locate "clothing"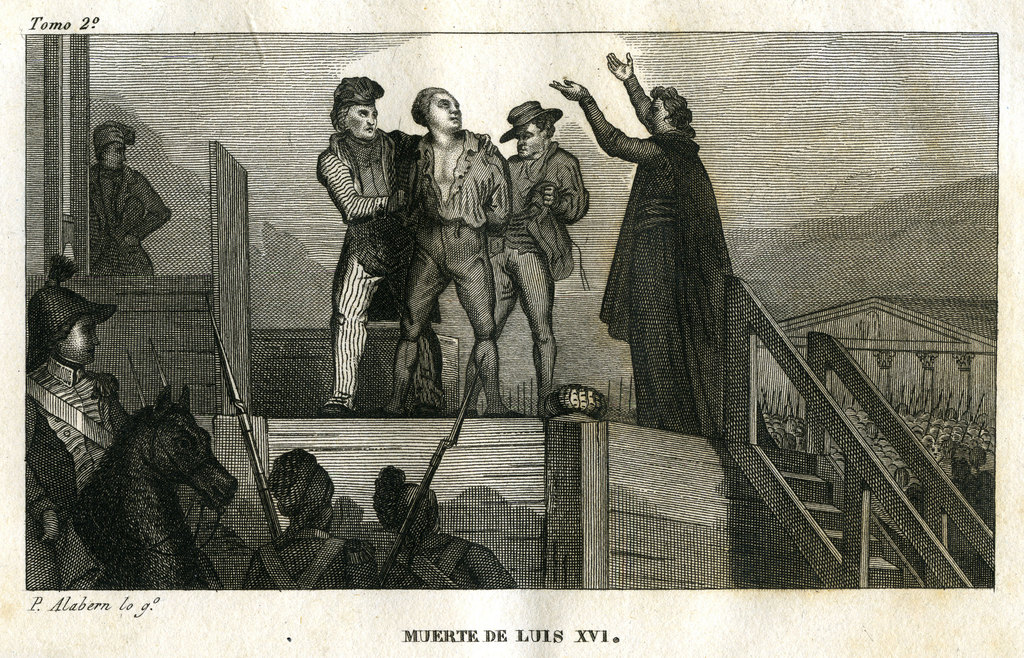
(454,139,608,401)
